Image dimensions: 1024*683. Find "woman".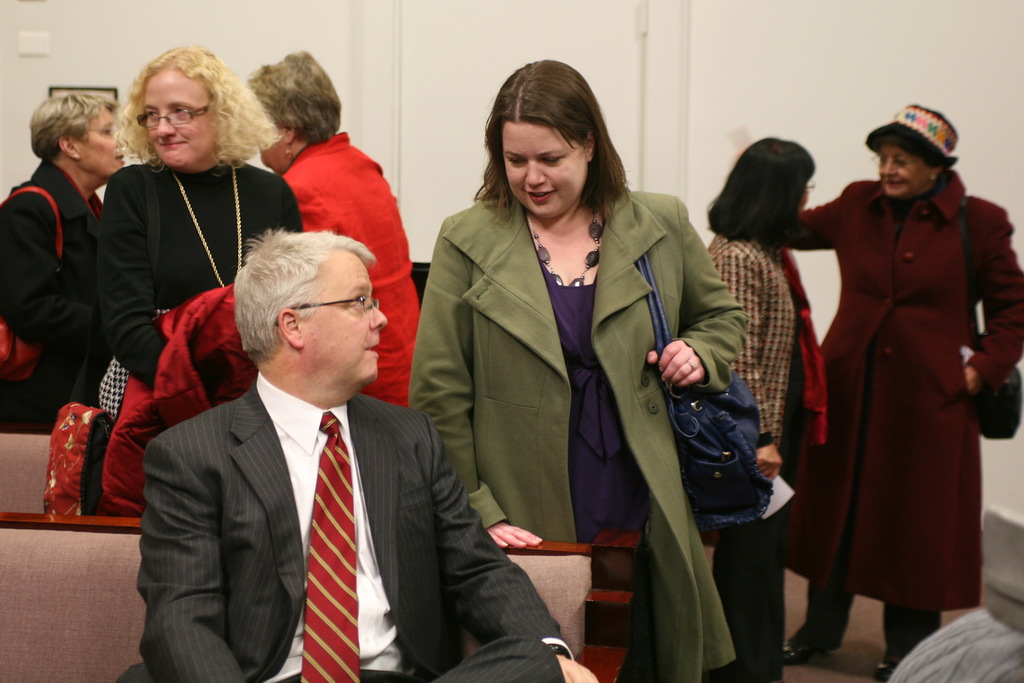
left=404, top=97, right=749, bottom=682.
